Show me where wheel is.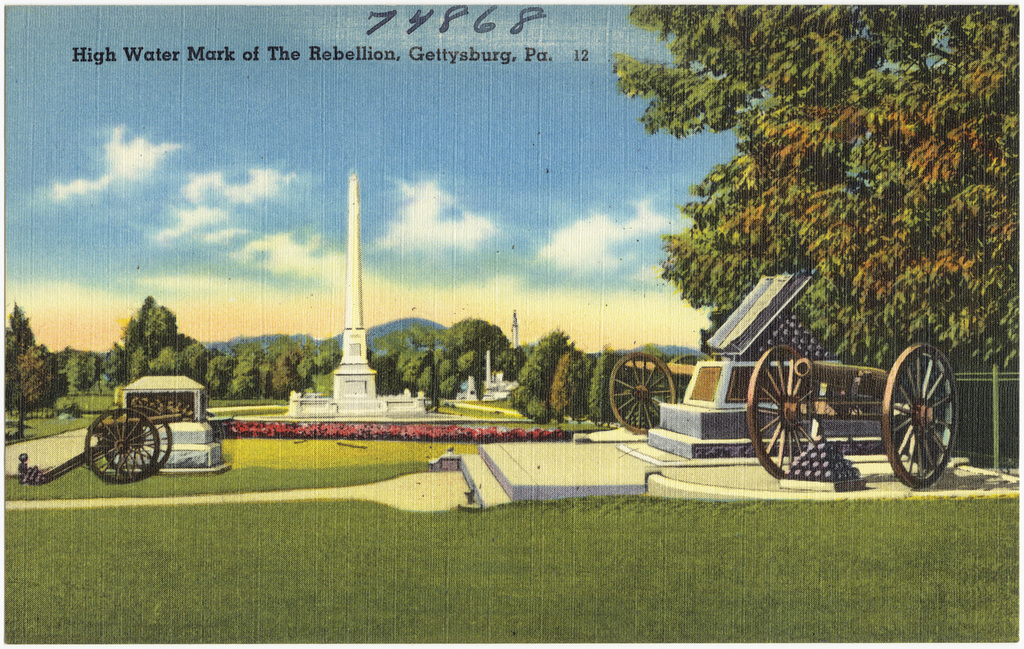
wheel is at 892 348 961 489.
